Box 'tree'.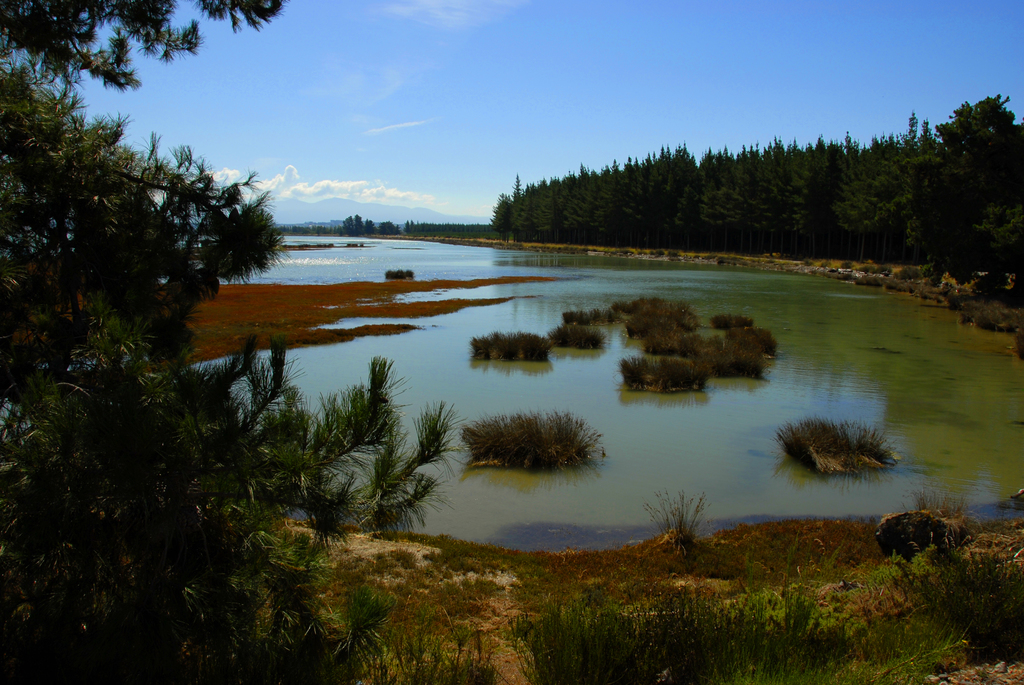
bbox=(913, 84, 1021, 299).
